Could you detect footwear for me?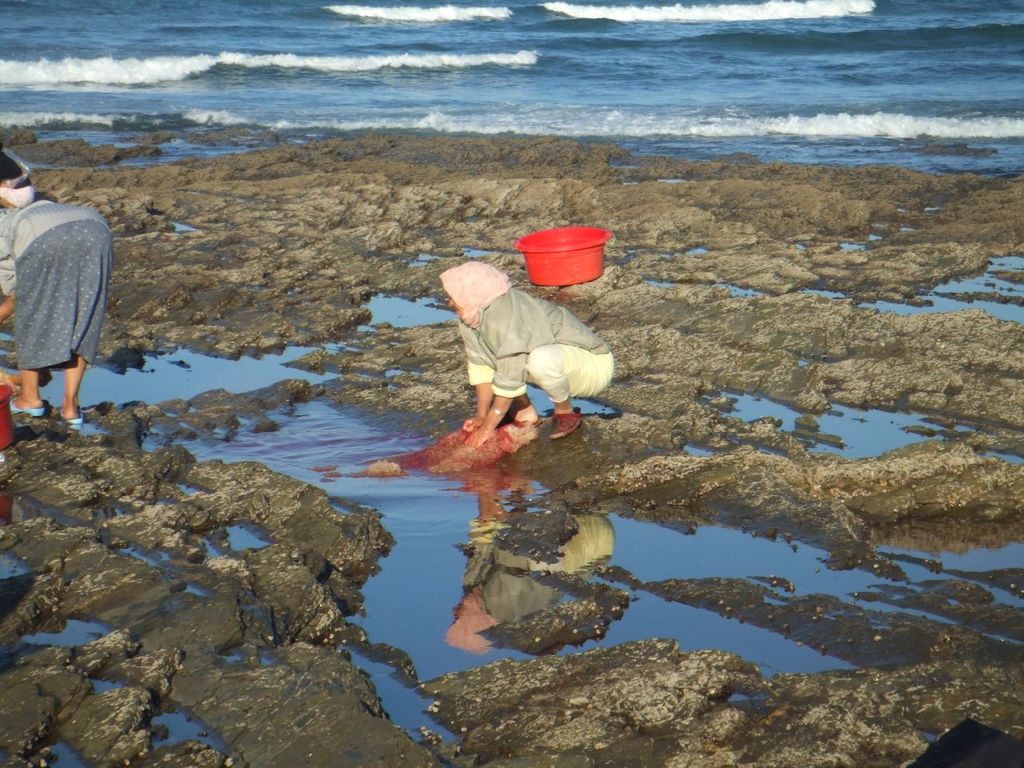
Detection result: detection(506, 420, 546, 434).
